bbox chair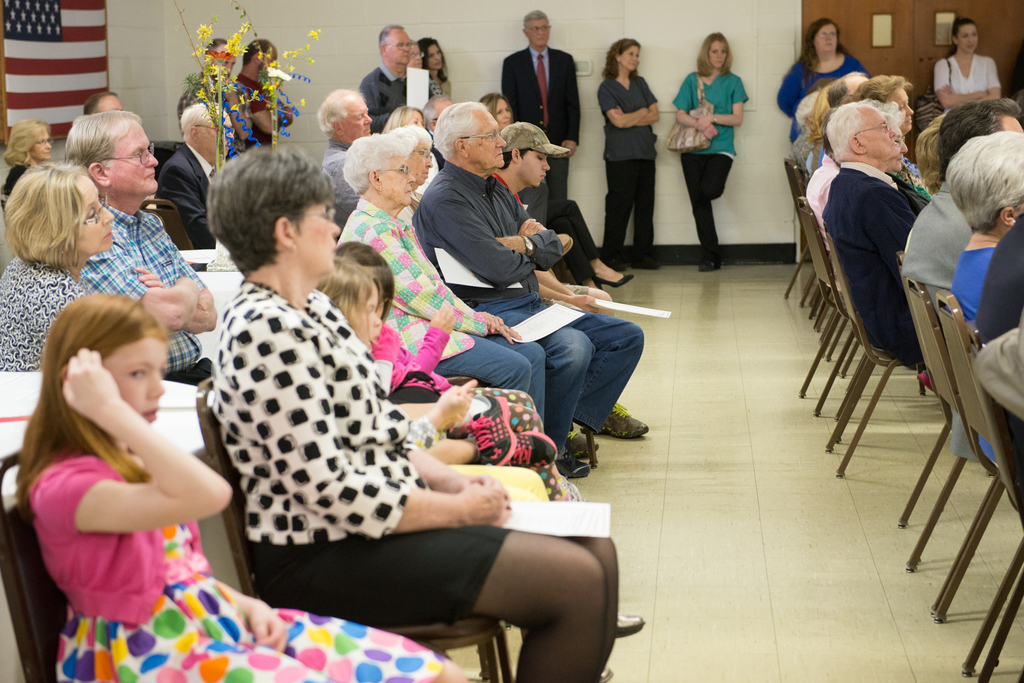
897,246,908,270
